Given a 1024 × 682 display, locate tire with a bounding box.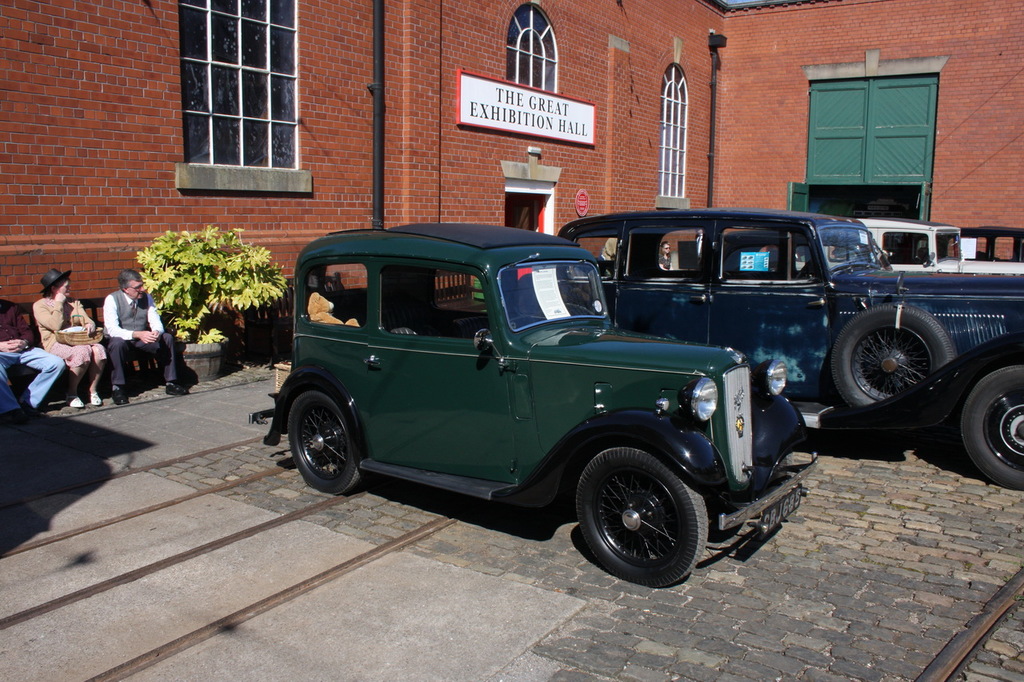
Located: (x1=289, y1=394, x2=360, y2=489).
